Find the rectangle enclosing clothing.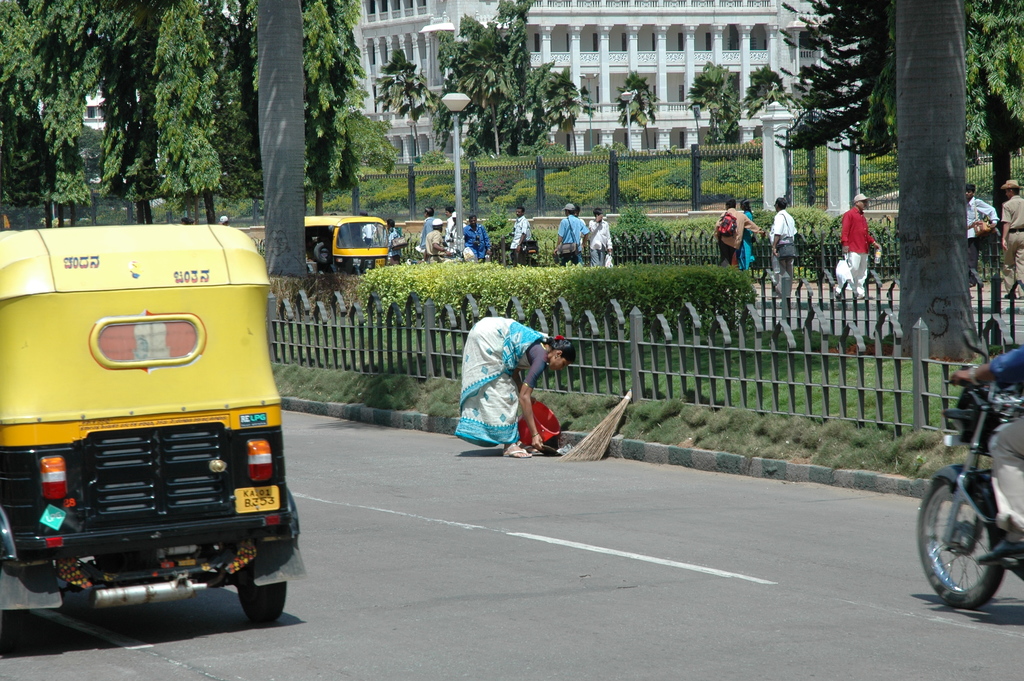
[left=429, top=222, right=451, bottom=258].
